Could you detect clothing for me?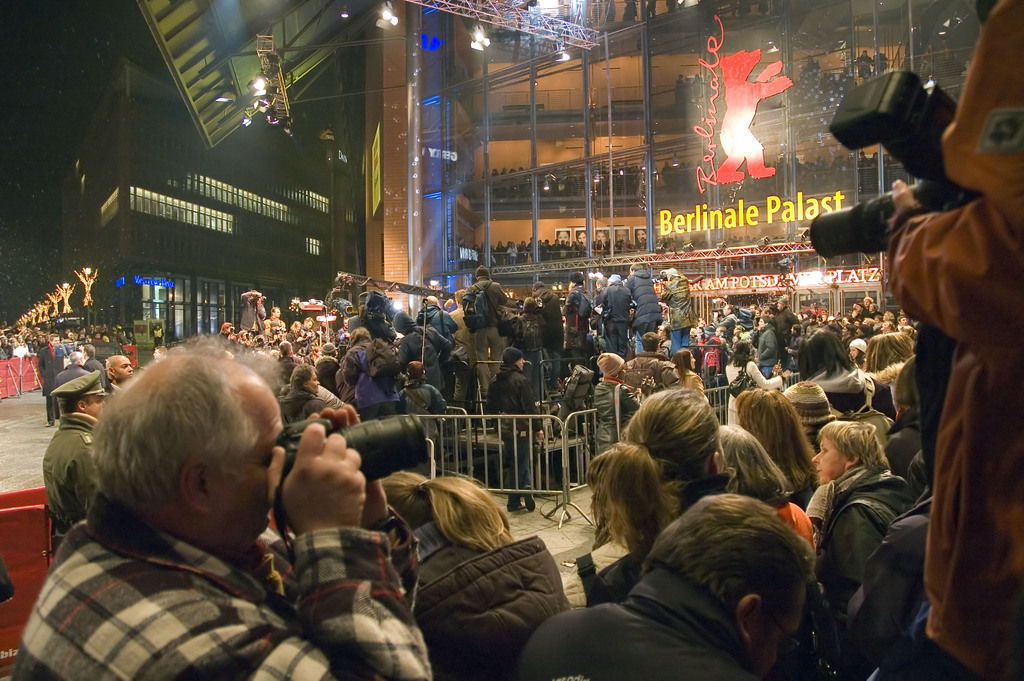
Detection result: (left=726, top=354, right=780, bottom=423).
